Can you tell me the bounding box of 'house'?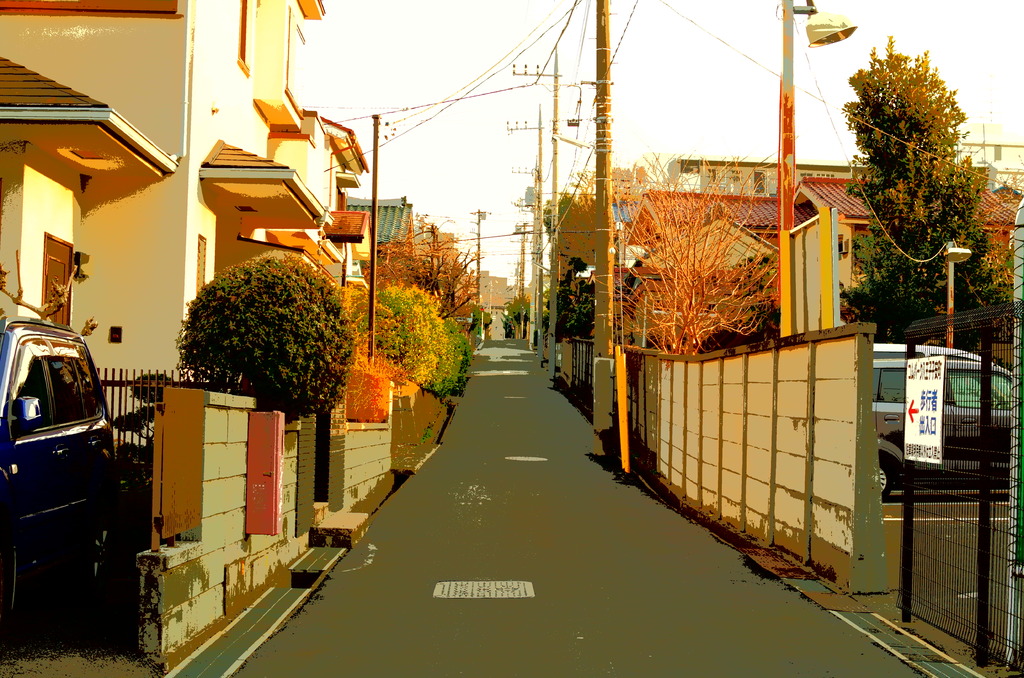
{"x1": 766, "y1": 168, "x2": 1023, "y2": 364}.
